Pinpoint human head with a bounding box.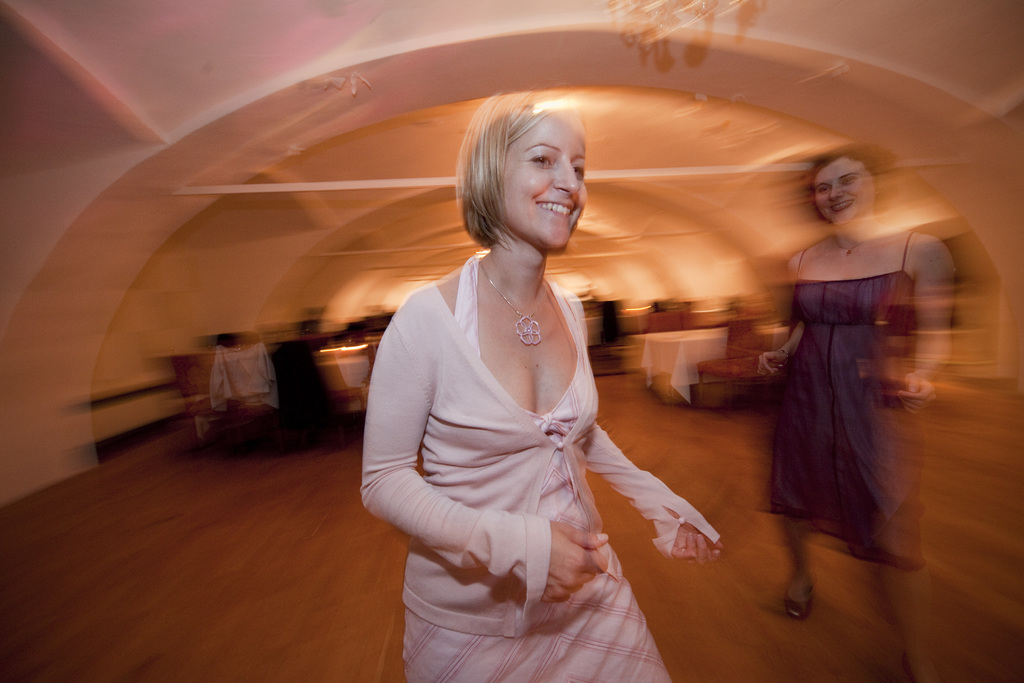
crop(804, 142, 893, 236).
